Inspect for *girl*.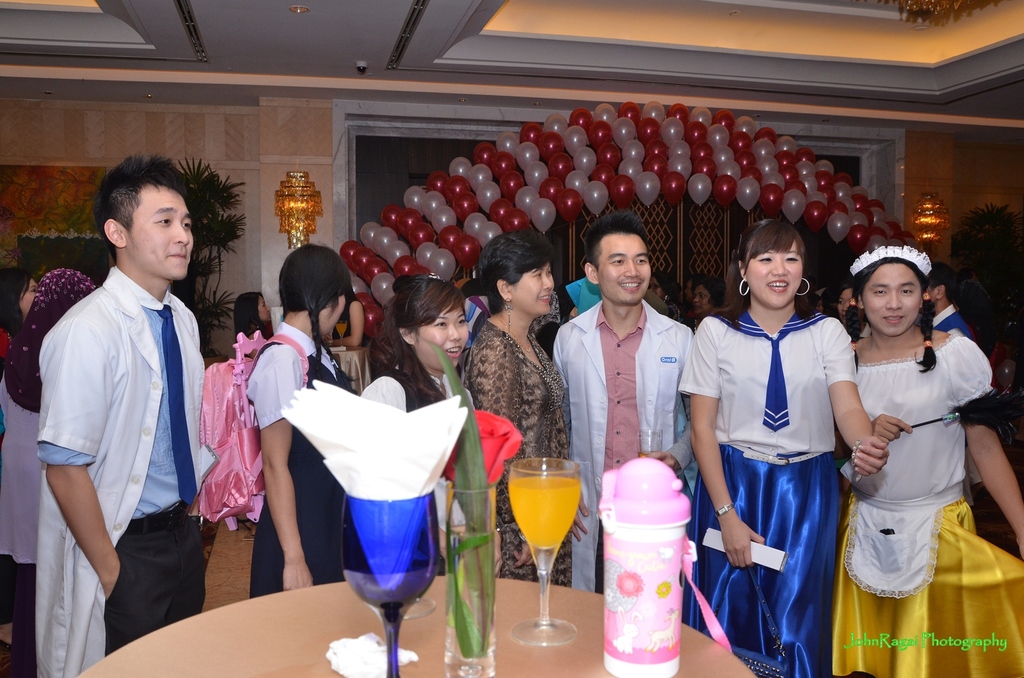
Inspection: (x1=674, y1=216, x2=893, y2=677).
